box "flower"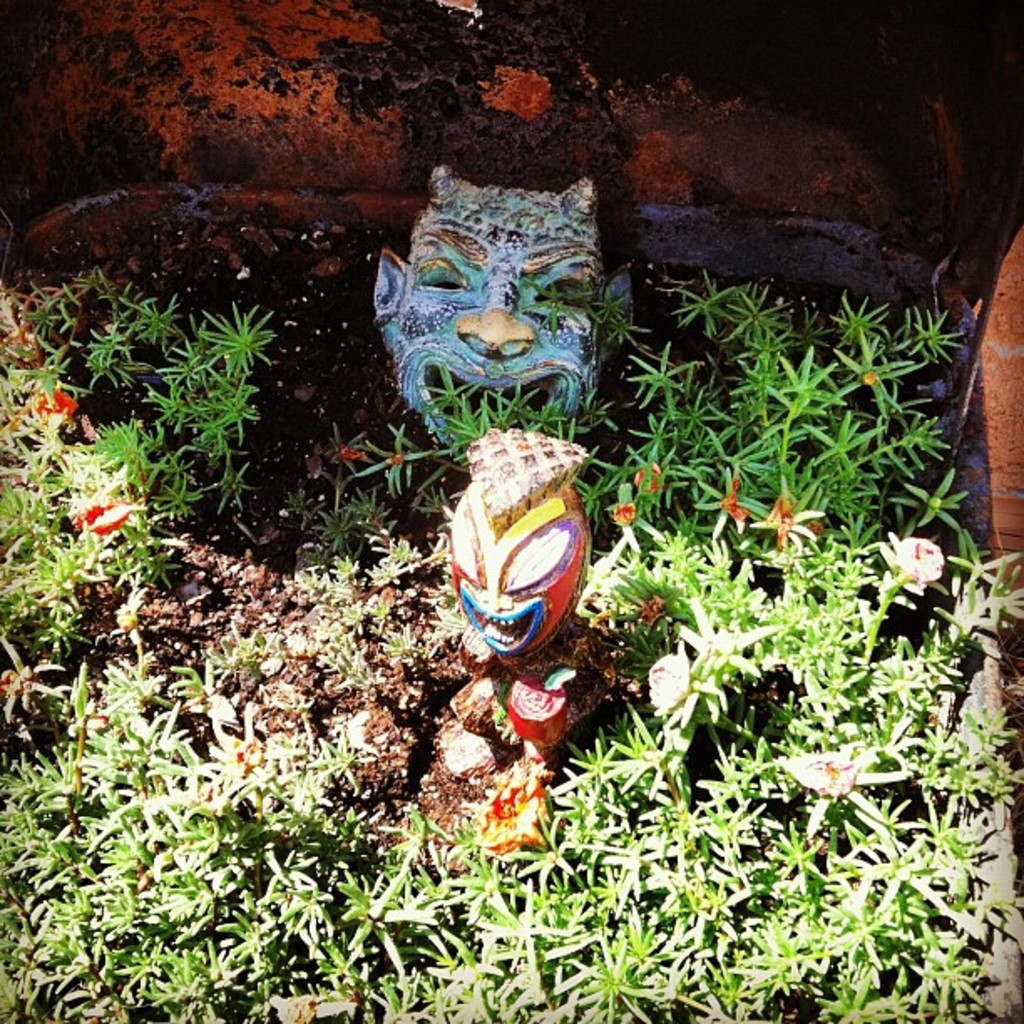
x1=646 y1=649 x2=689 y2=713
